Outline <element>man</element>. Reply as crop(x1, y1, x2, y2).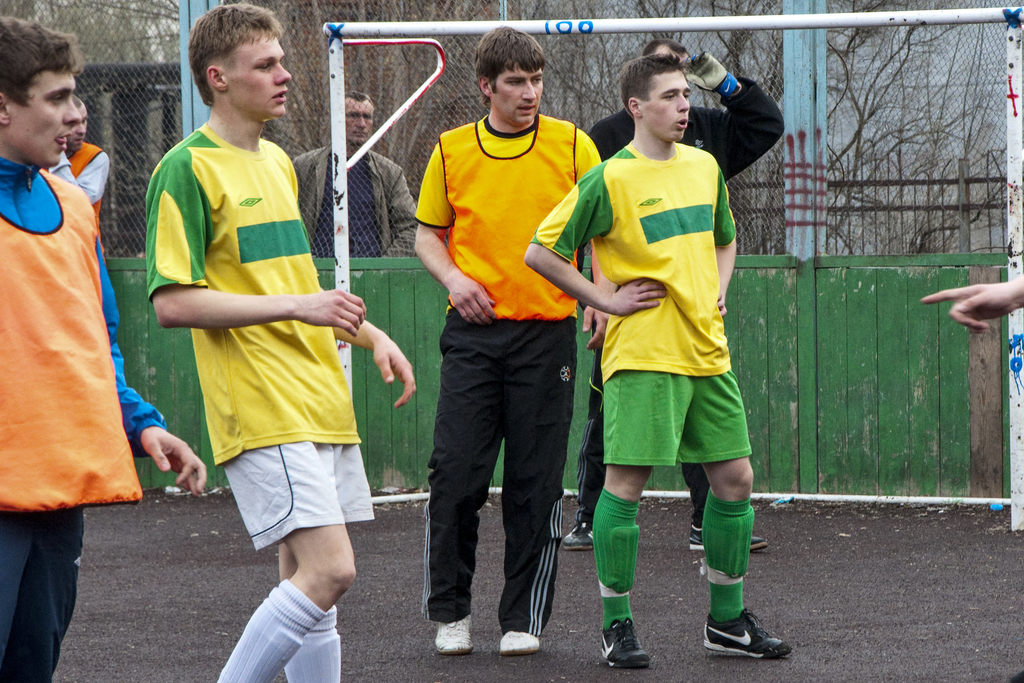
crop(39, 94, 106, 217).
